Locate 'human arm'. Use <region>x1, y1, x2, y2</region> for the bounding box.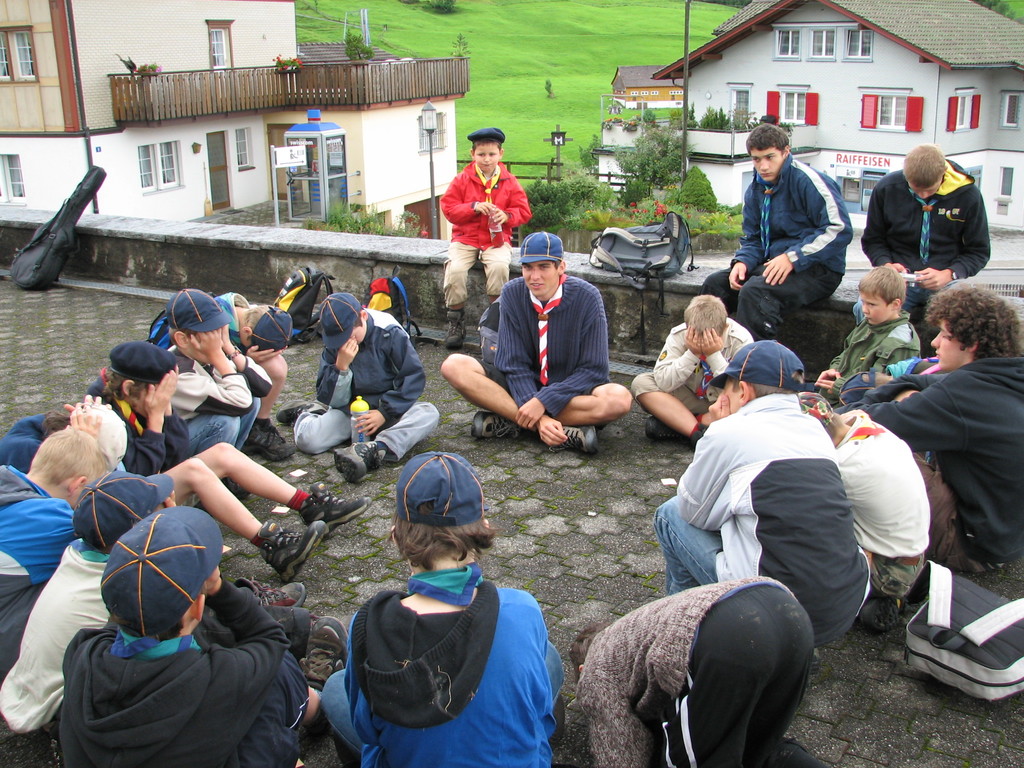
<region>703, 327, 751, 376</region>.
